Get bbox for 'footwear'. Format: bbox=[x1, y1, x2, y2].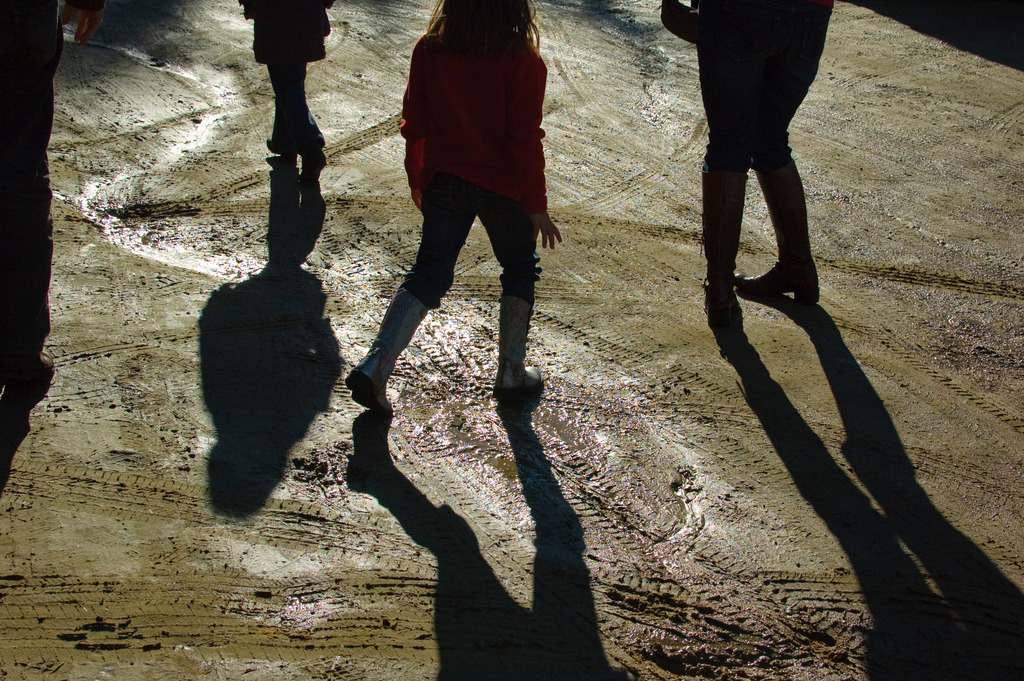
bbox=[341, 291, 430, 413].
